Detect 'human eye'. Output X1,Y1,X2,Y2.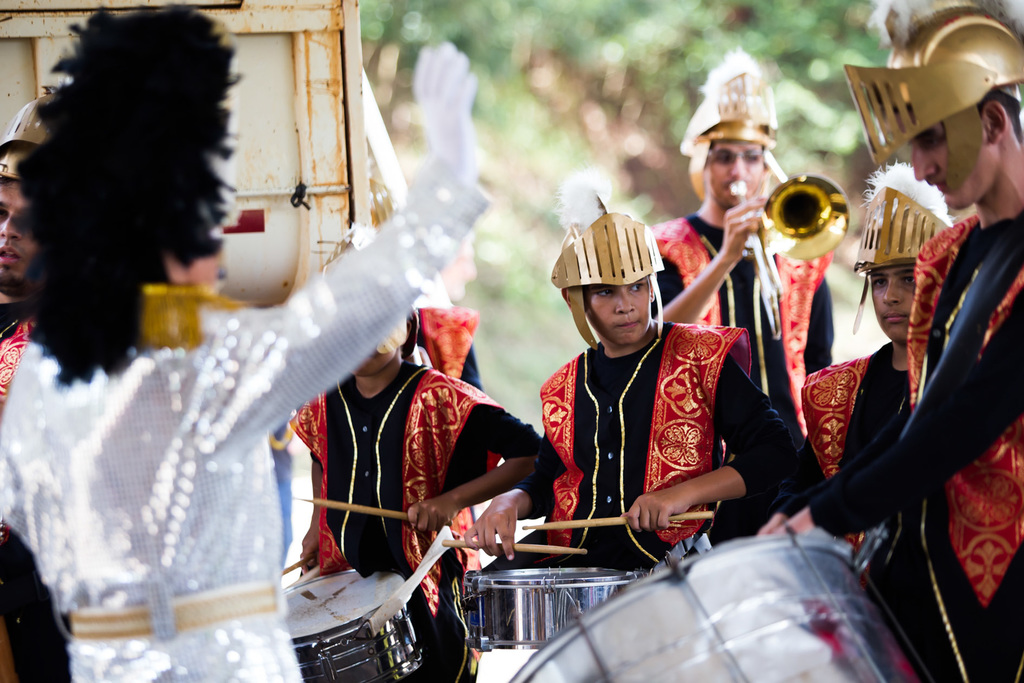
746,150,763,164.
